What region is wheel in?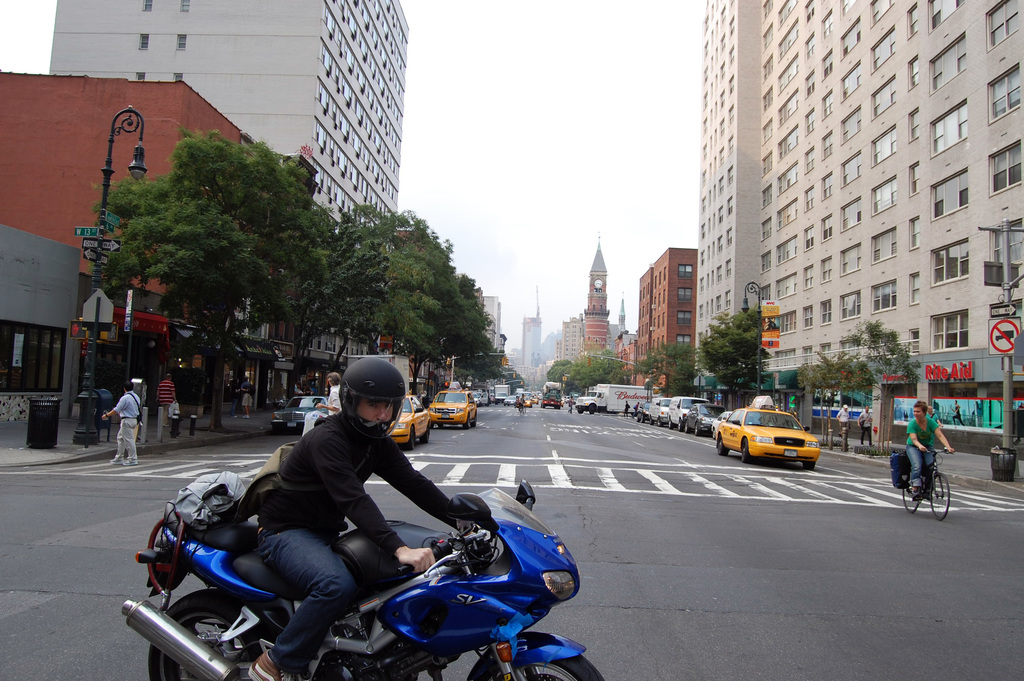
left=710, top=429, right=716, bottom=441.
